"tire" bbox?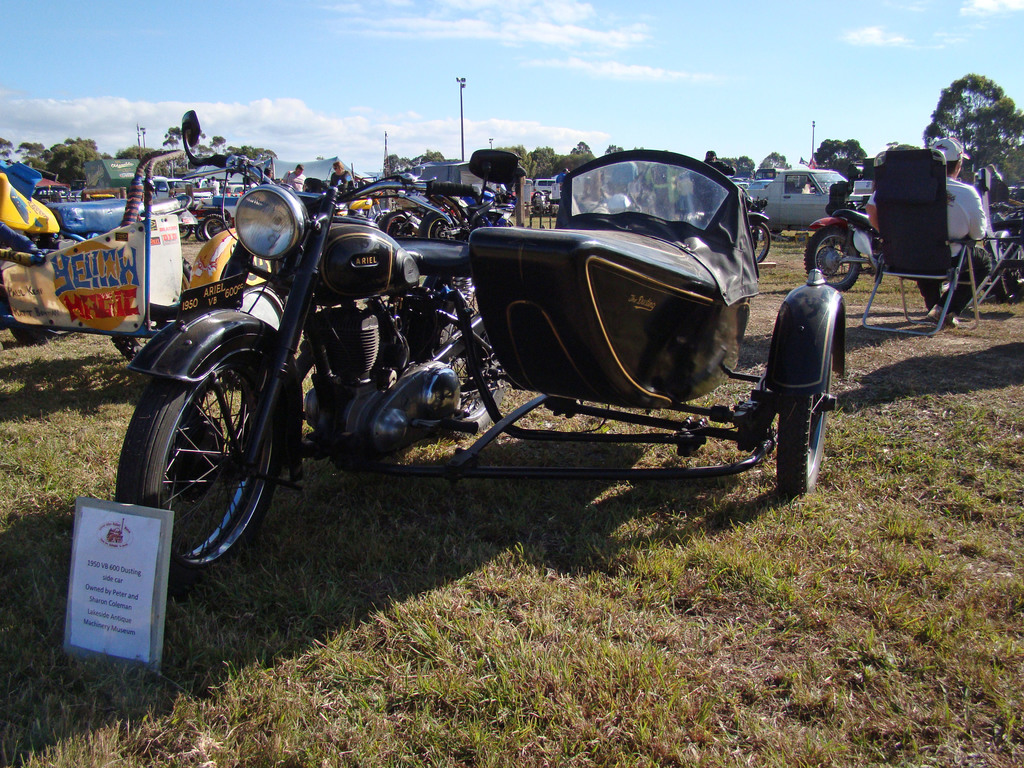
rect(202, 211, 230, 239)
